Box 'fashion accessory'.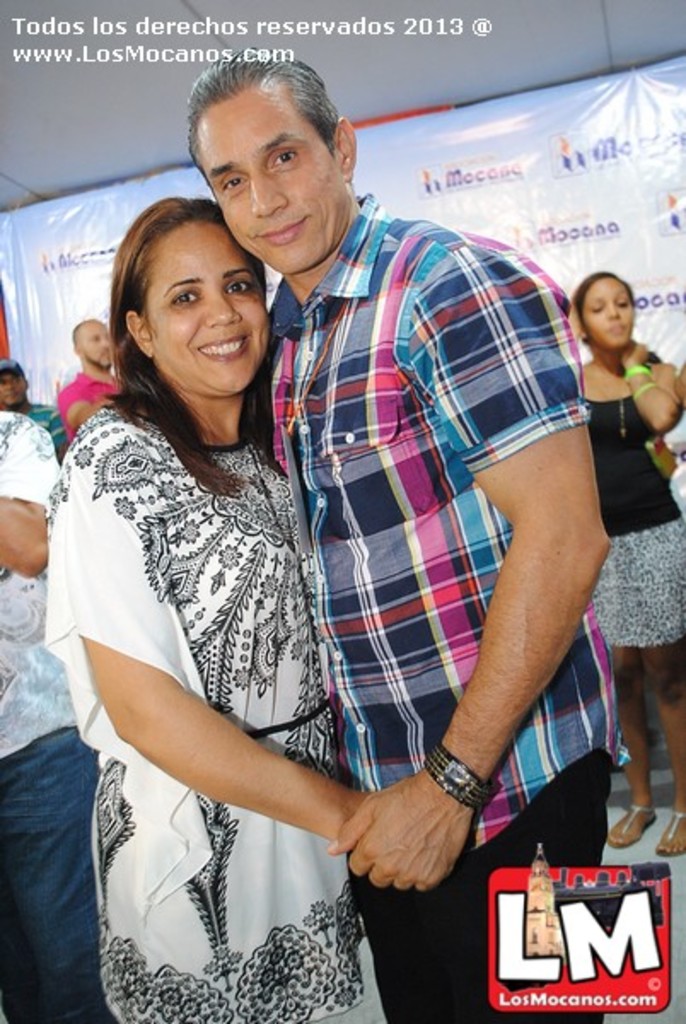
x1=601, y1=800, x2=660, y2=852.
